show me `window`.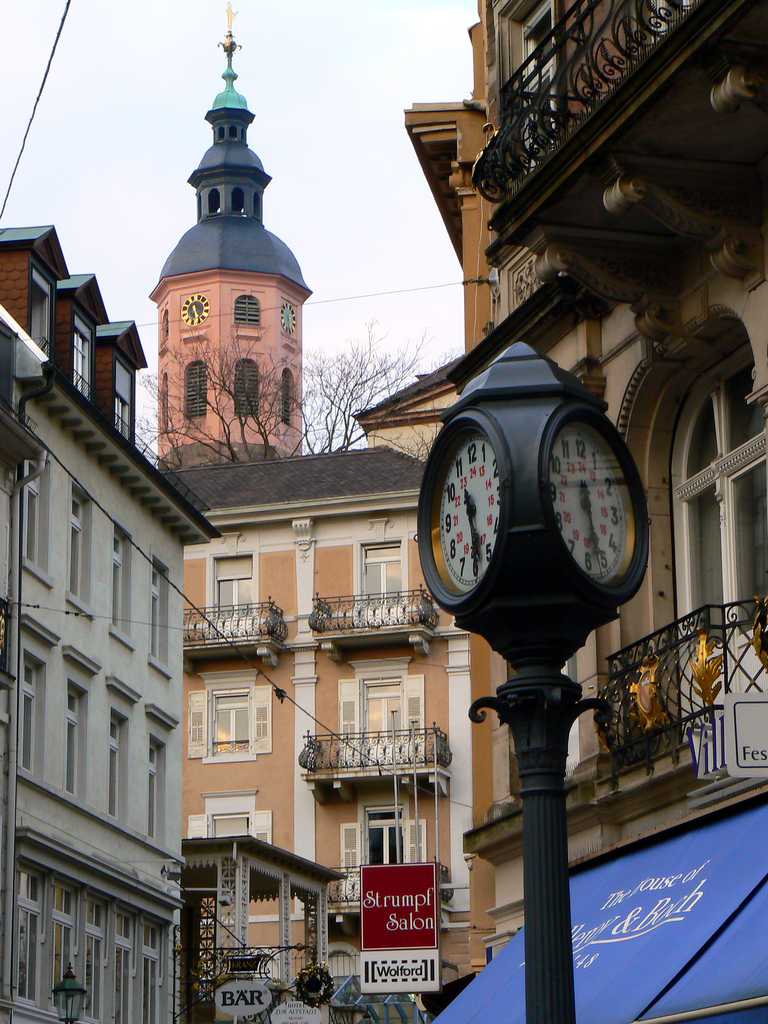
`window` is here: detection(237, 358, 260, 426).
